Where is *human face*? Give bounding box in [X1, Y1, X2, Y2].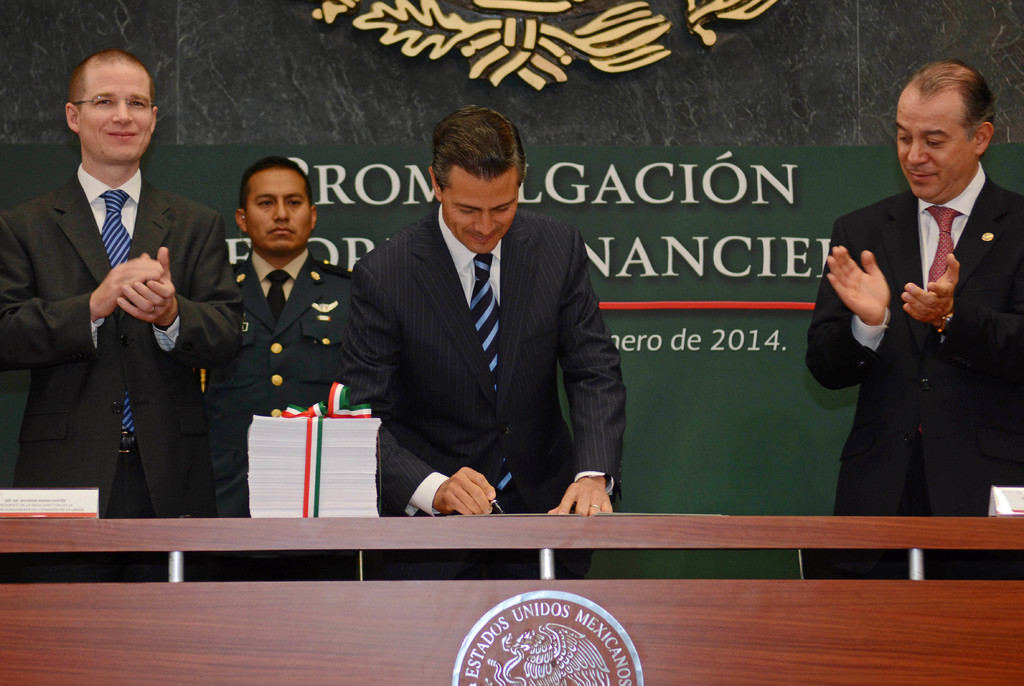
[83, 67, 148, 162].
